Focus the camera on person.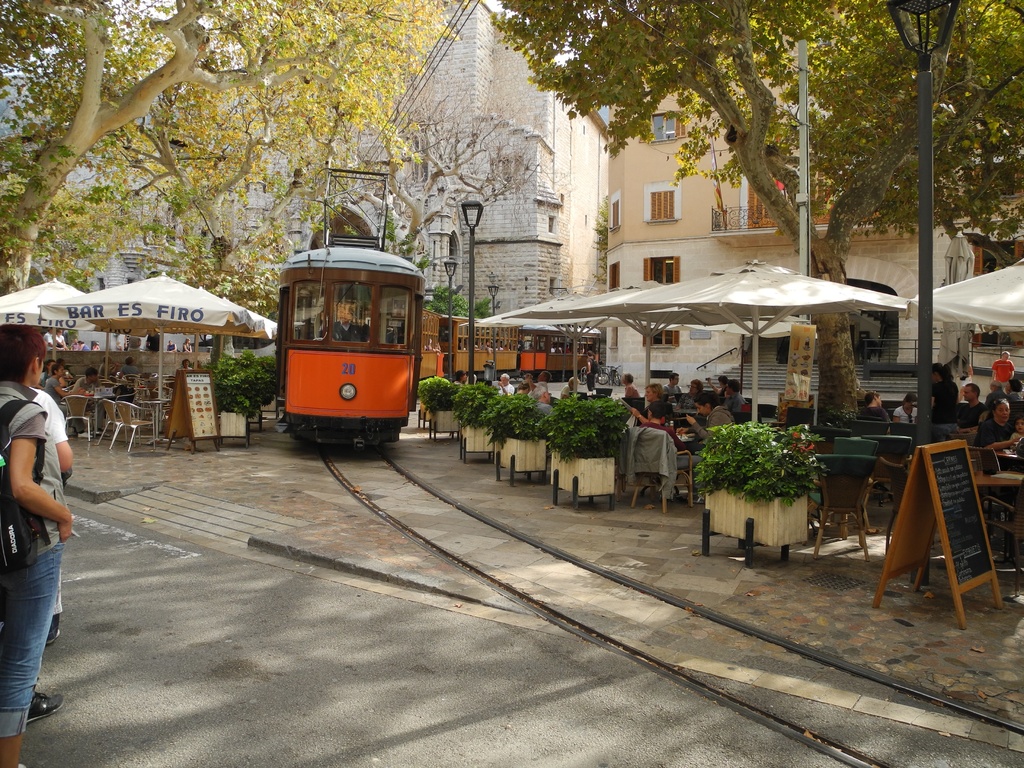
Focus region: l=40, t=358, r=51, b=387.
